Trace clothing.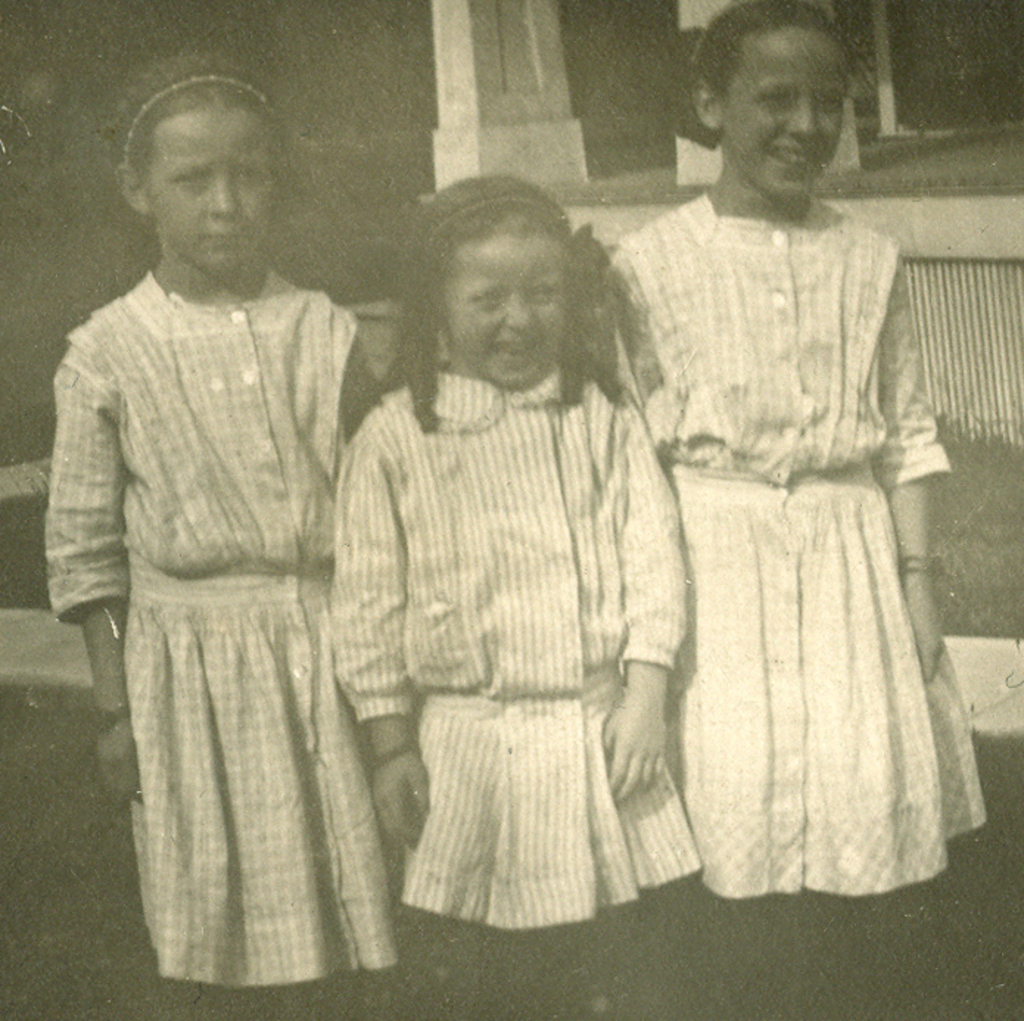
Traced to rect(59, 190, 410, 987).
